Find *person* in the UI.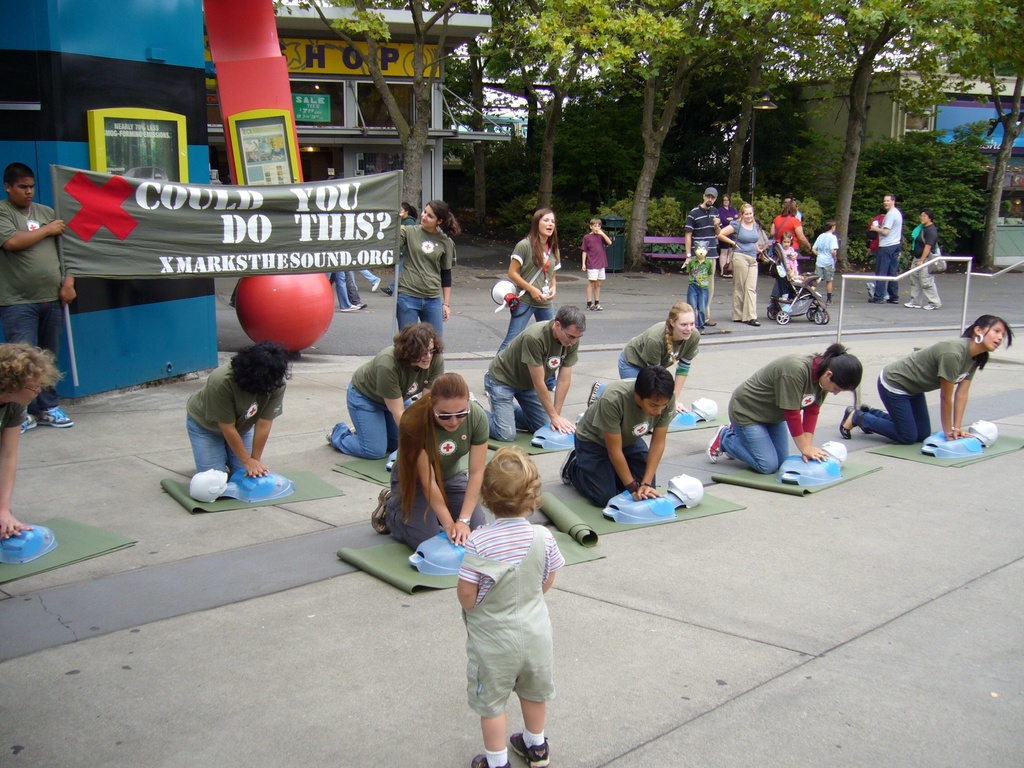
UI element at select_region(0, 159, 79, 433).
